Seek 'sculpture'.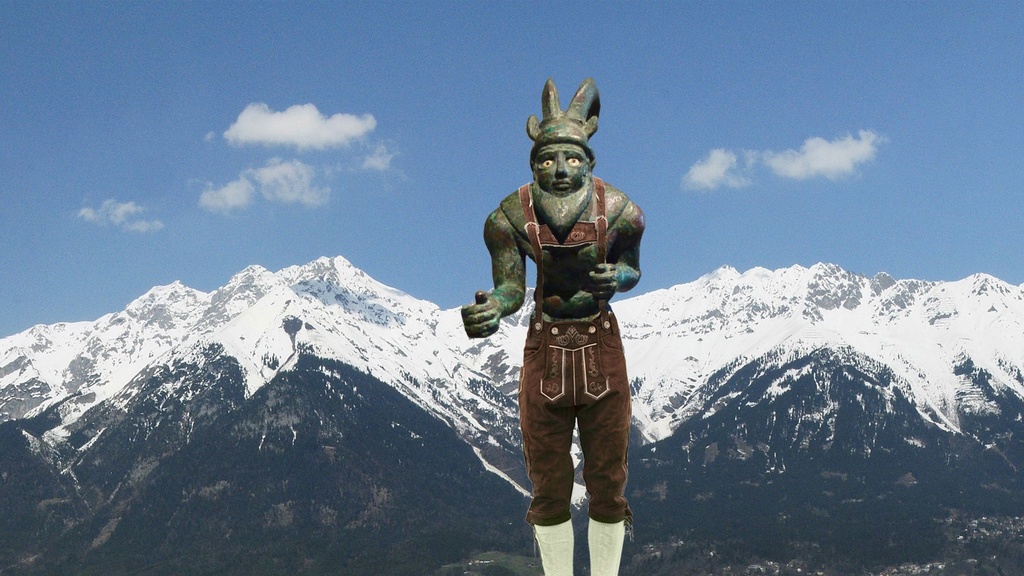
<region>467, 67, 662, 525</region>.
